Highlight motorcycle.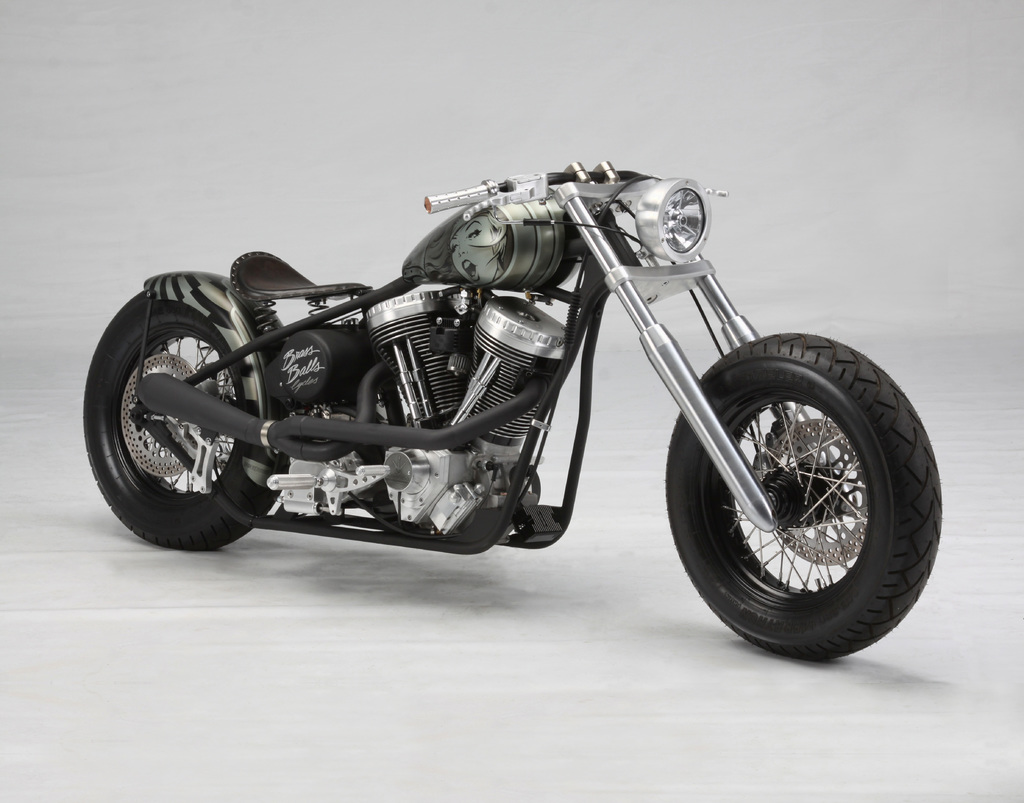
Highlighted region: bbox(79, 152, 911, 625).
